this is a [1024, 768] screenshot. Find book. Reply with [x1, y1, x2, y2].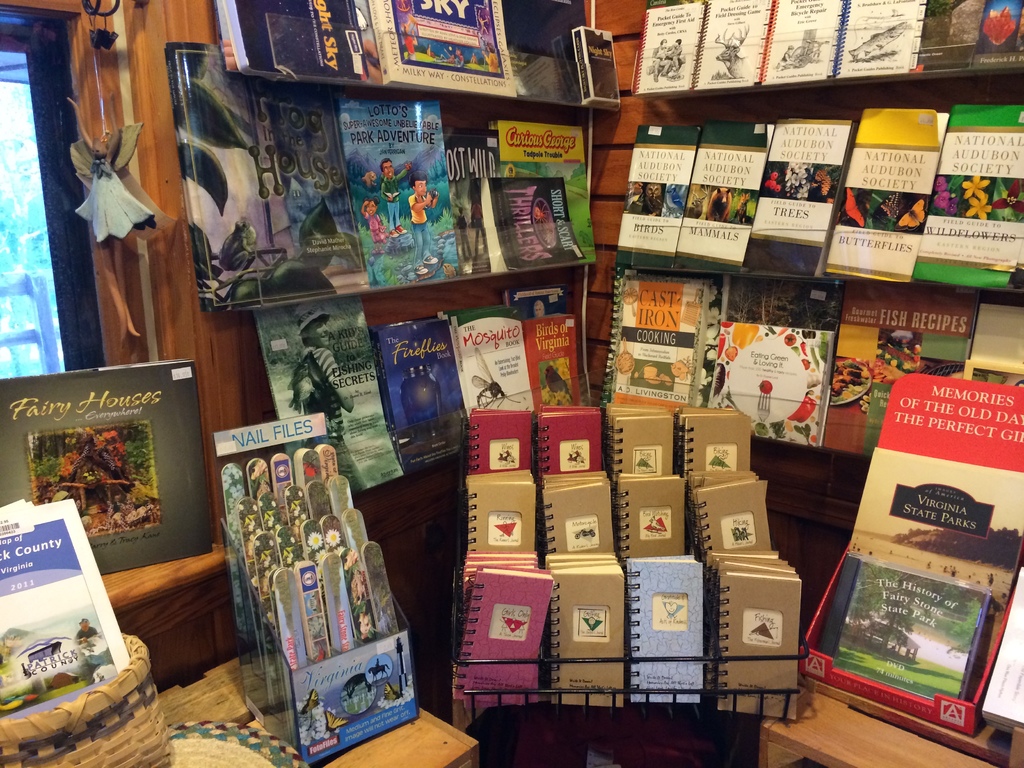
[467, 408, 530, 479].
